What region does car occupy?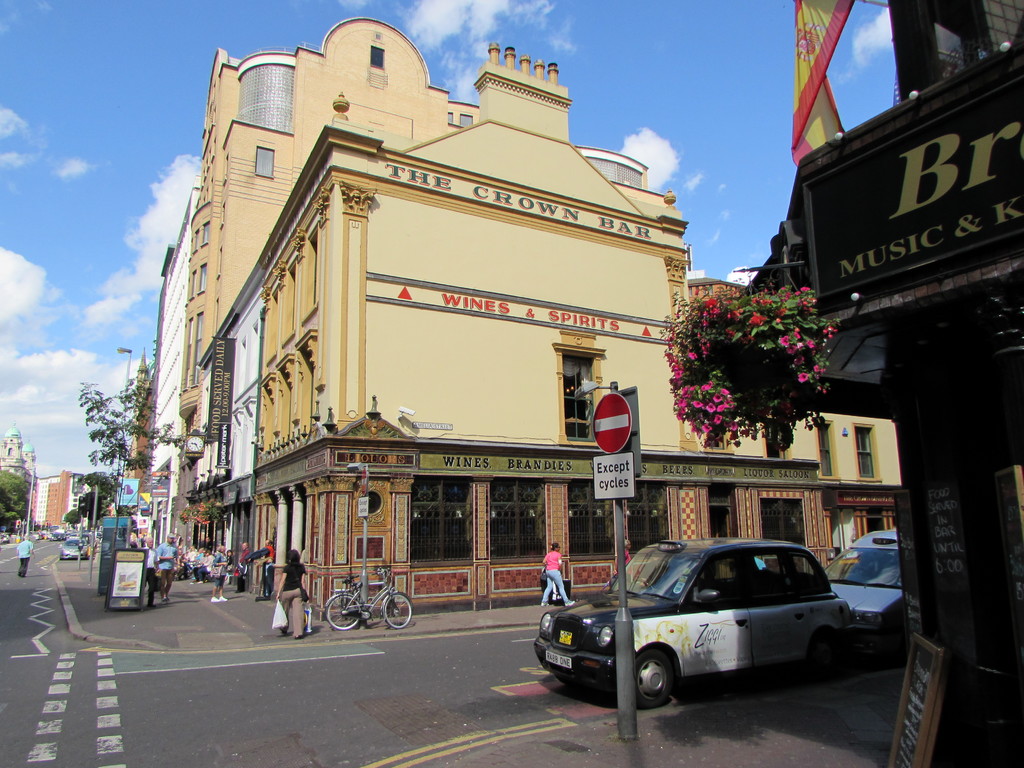
<bbox>61, 534, 79, 555</bbox>.
